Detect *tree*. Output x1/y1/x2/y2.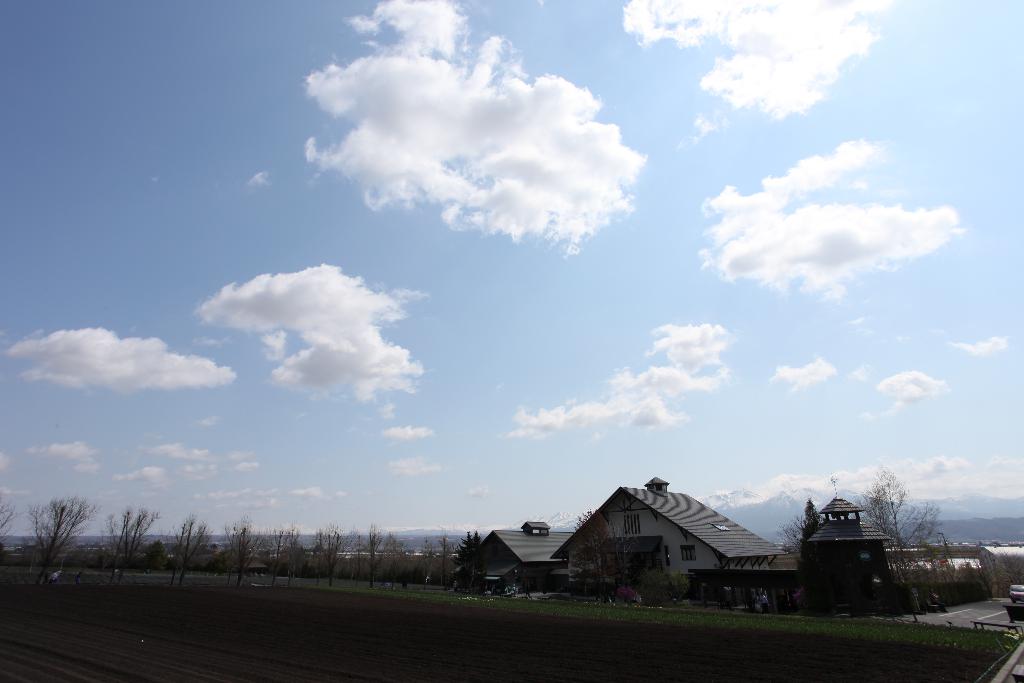
409/536/435/591.
